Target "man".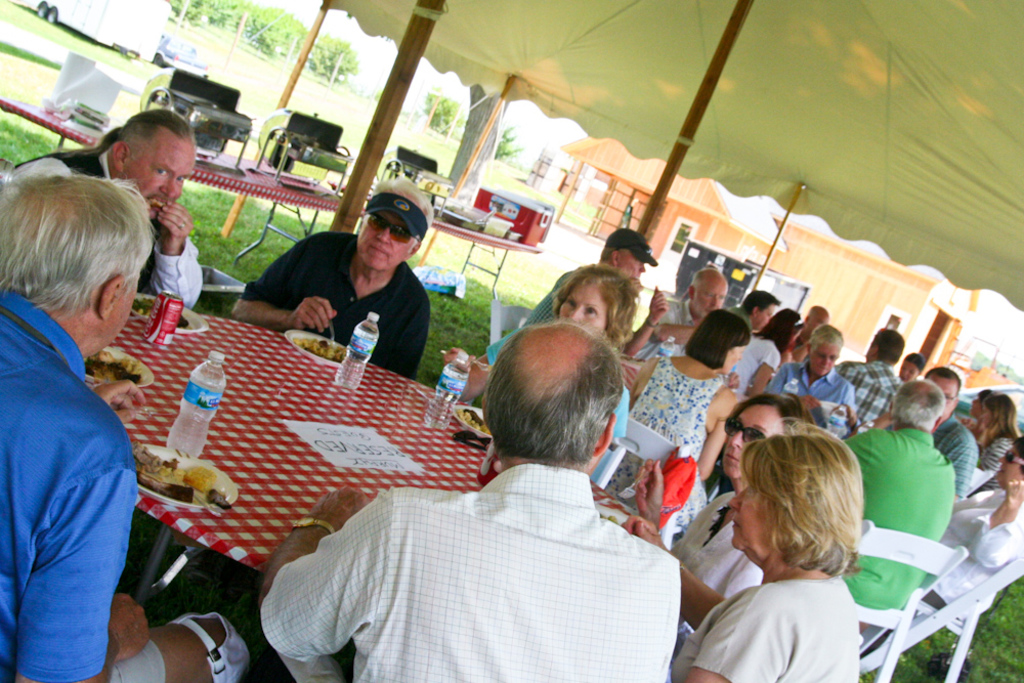
Target region: (x1=5, y1=106, x2=204, y2=306).
